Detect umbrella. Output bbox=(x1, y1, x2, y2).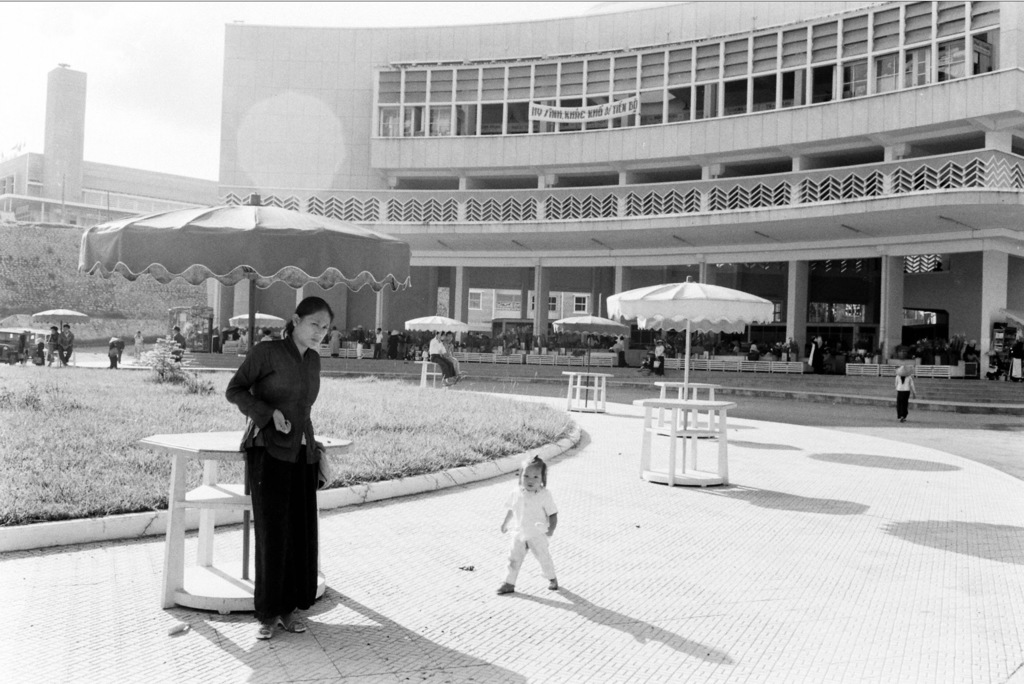
bbox=(33, 306, 87, 331).
